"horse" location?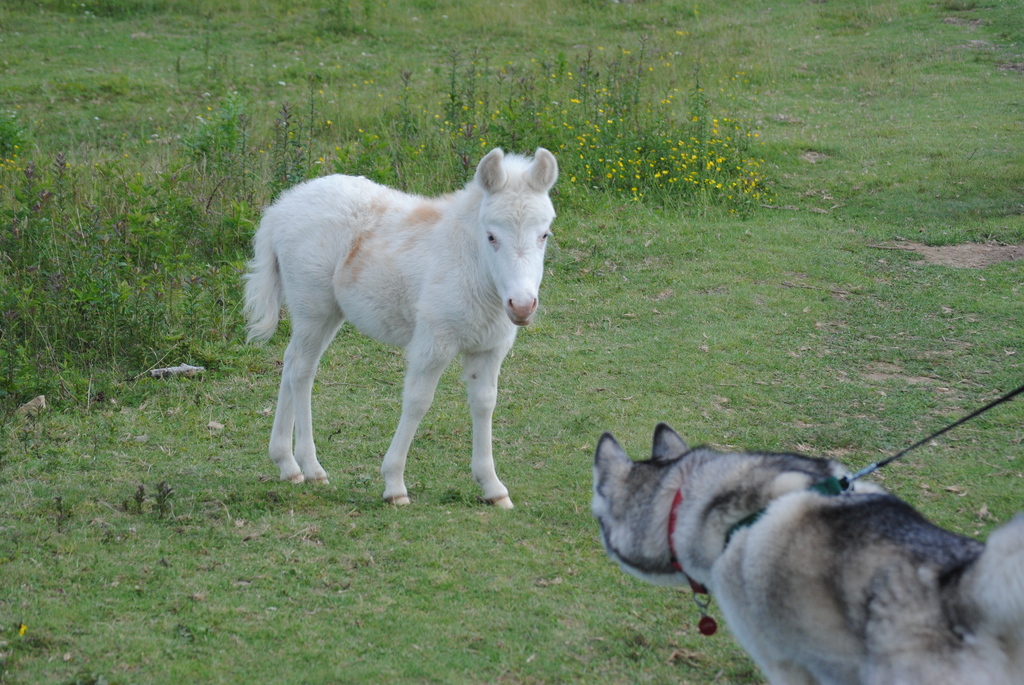
left=239, top=146, right=560, bottom=510
